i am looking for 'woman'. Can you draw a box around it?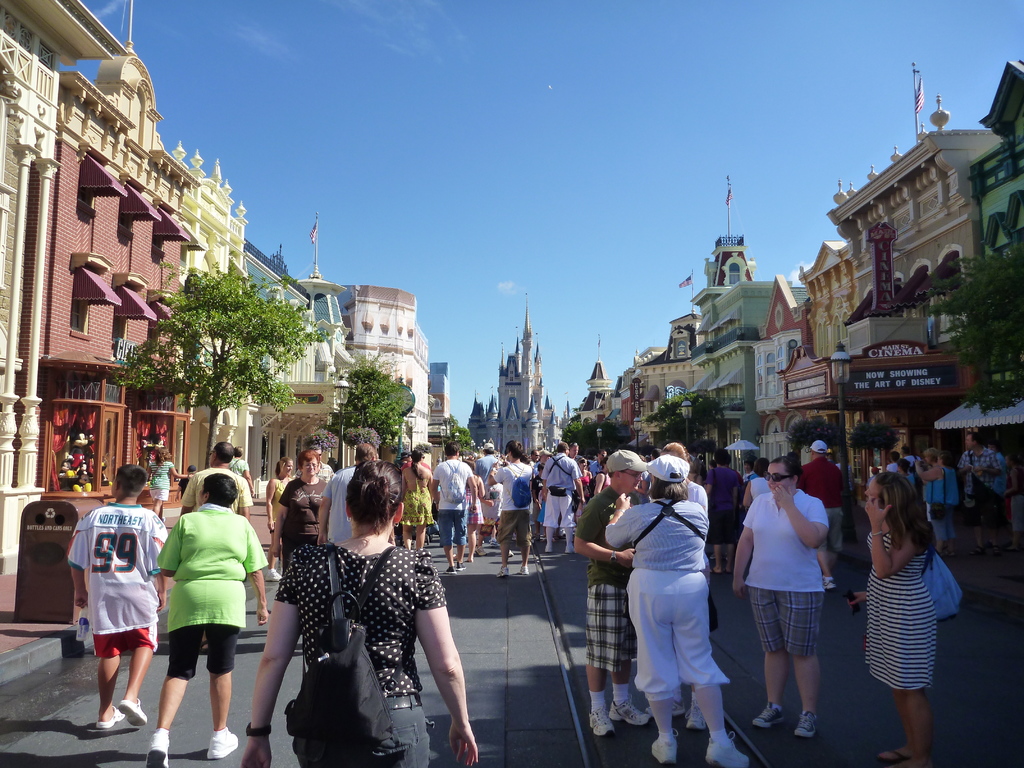
Sure, the bounding box is bbox=[572, 455, 593, 500].
